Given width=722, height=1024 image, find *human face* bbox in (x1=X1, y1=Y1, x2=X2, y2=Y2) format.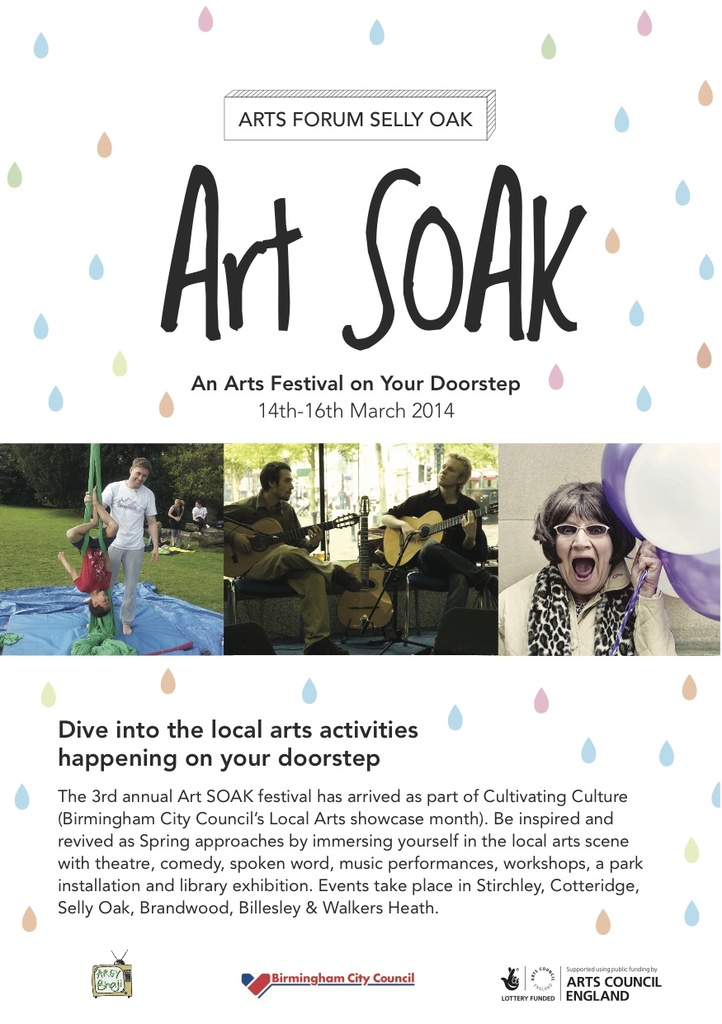
(x1=274, y1=469, x2=291, y2=499).
